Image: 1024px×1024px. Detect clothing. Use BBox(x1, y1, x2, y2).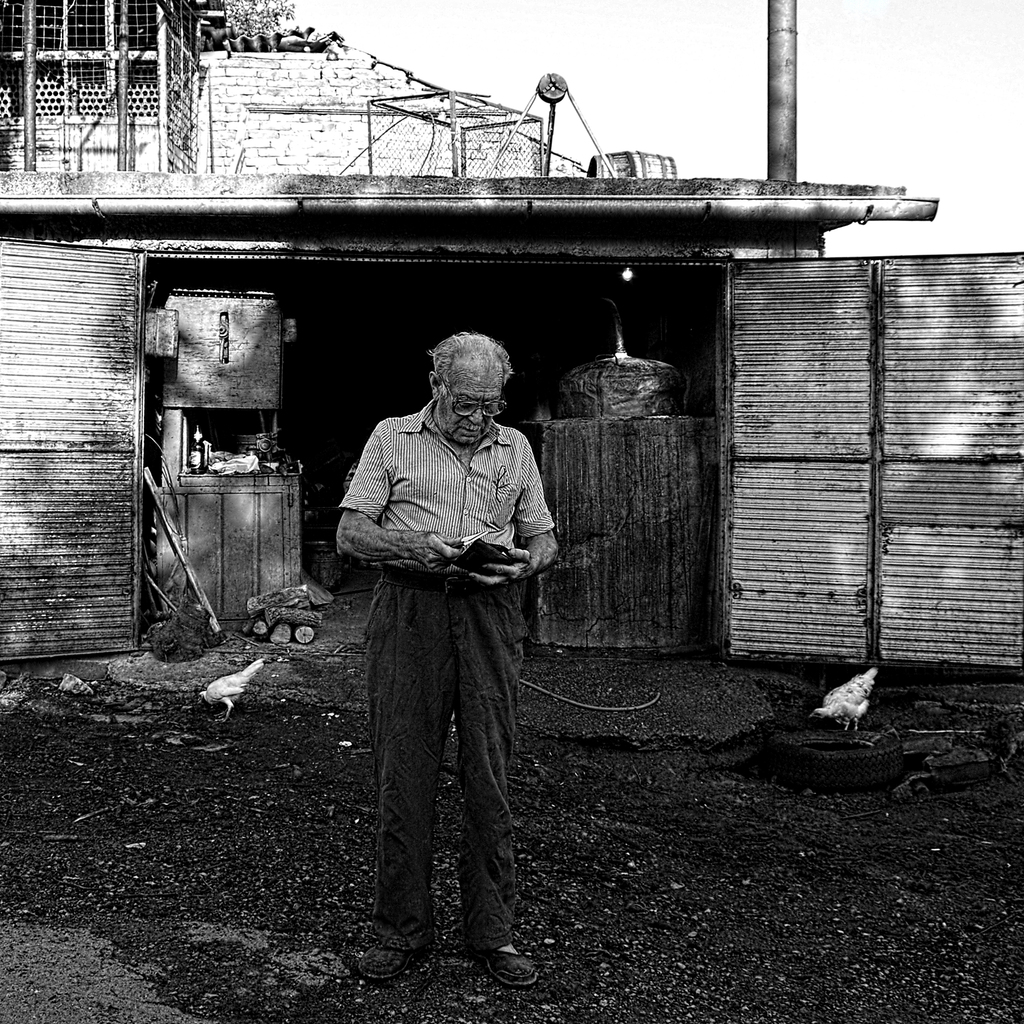
BBox(324, 332, 565, 936).
